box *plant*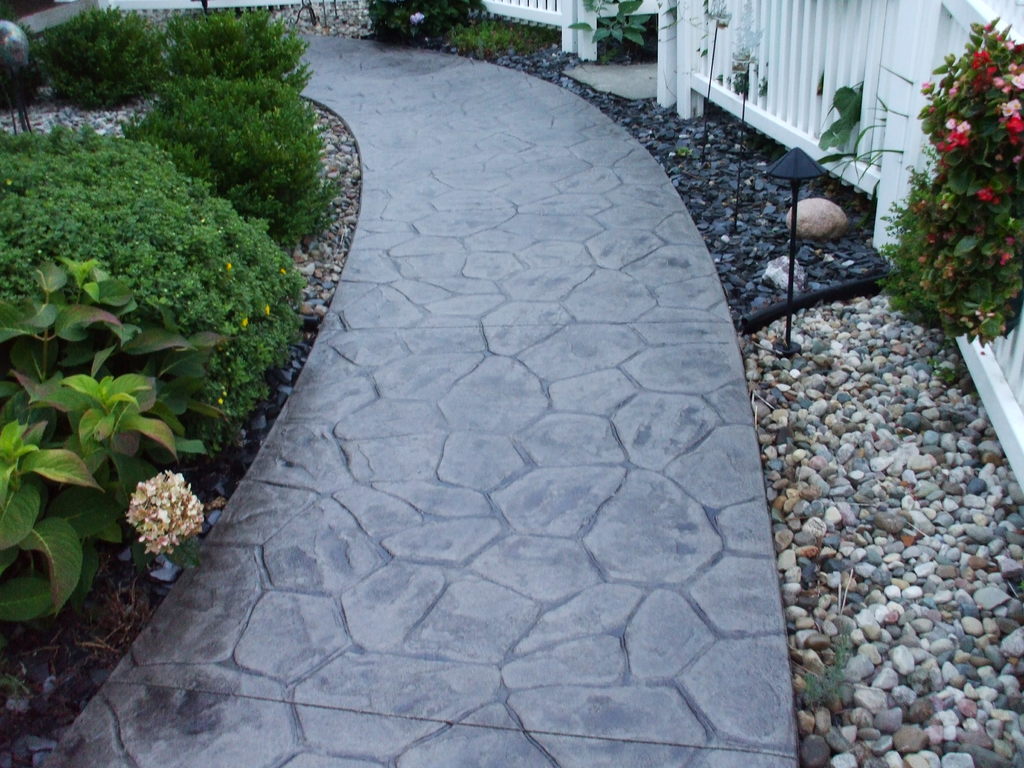
674/145/690/158
